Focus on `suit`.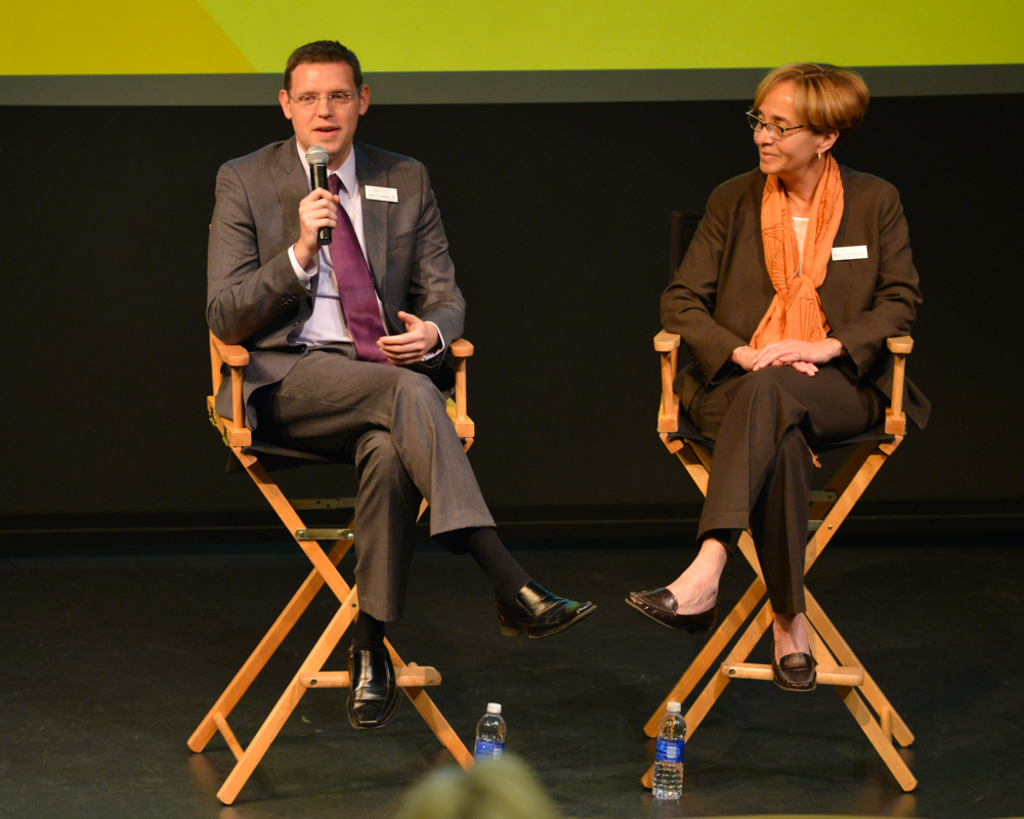
Focused at l=212, t=89, r=515, b=716.
